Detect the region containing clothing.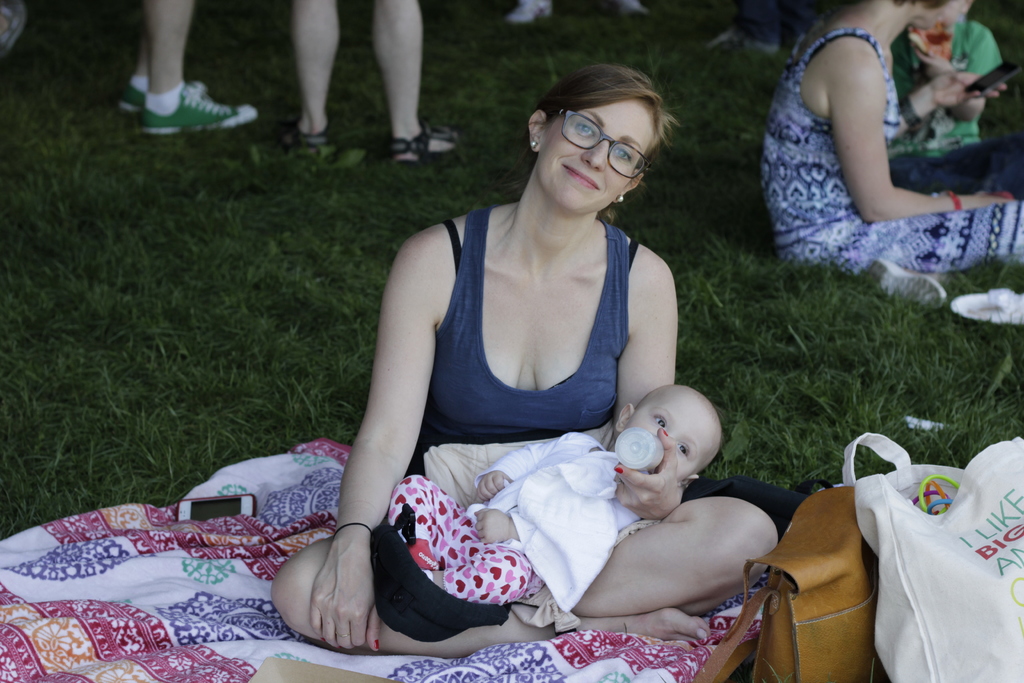
{"left": 390, "top": 427, "right": 645, "bottom": 606}.
